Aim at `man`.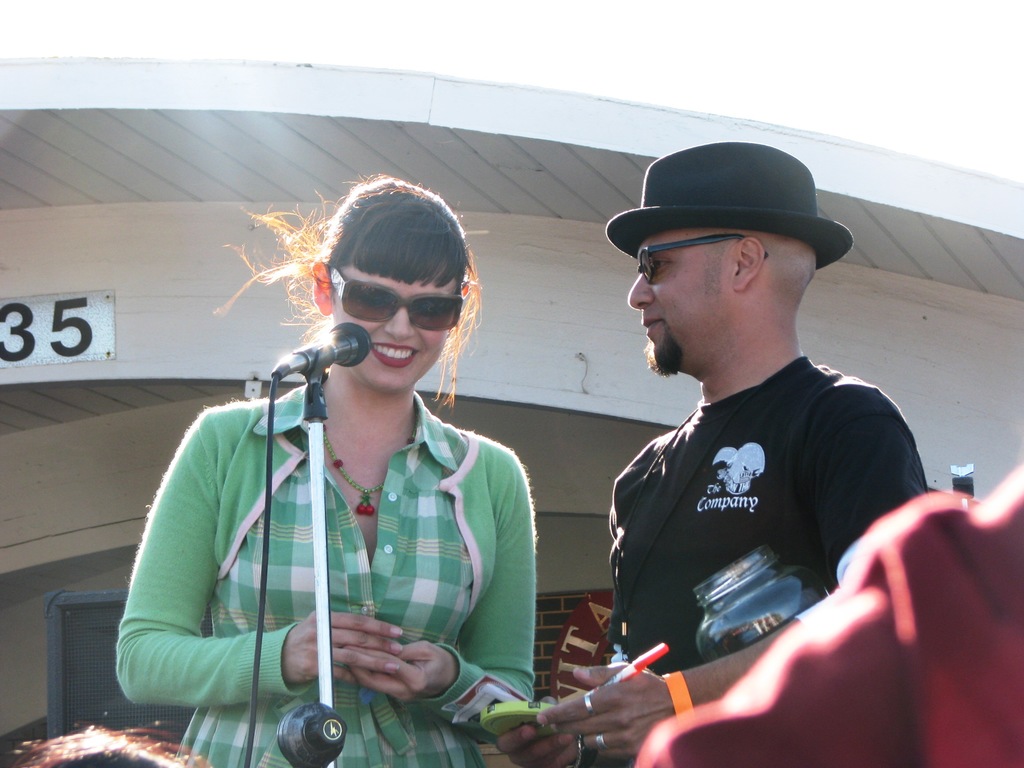
Aimed at 495,139,928,767.
